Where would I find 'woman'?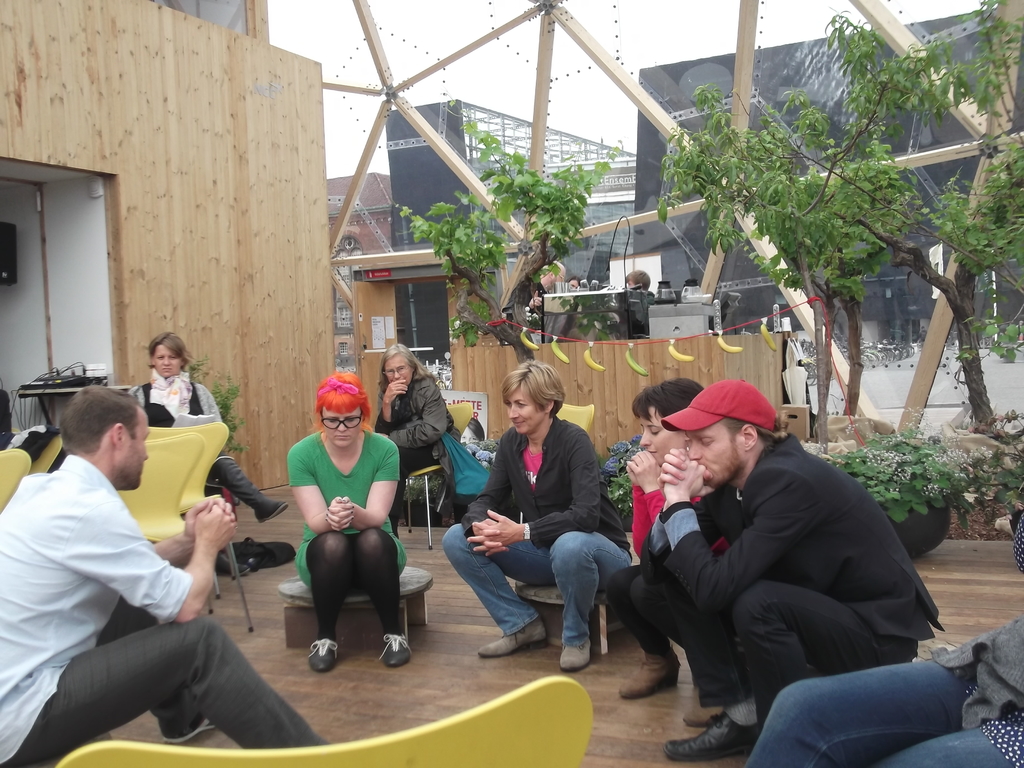
At 367, 338, 453, 540.
